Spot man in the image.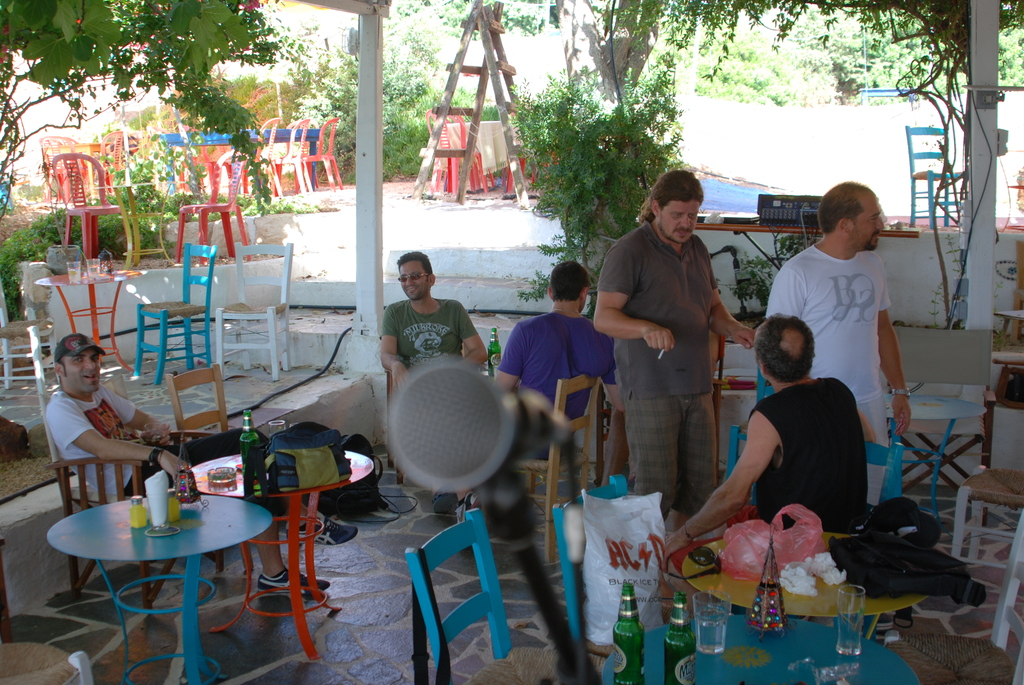
man found at <region>665, 315, 871, 571</region>.
